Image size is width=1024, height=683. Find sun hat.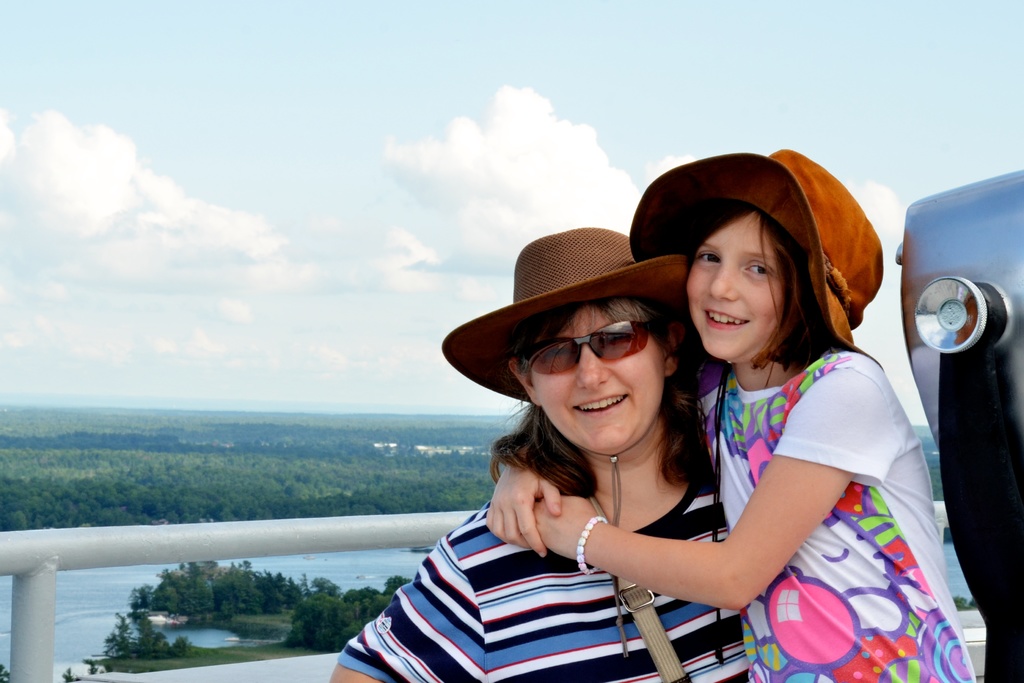
x1=620, y1=145, x2=893, y2=370.
